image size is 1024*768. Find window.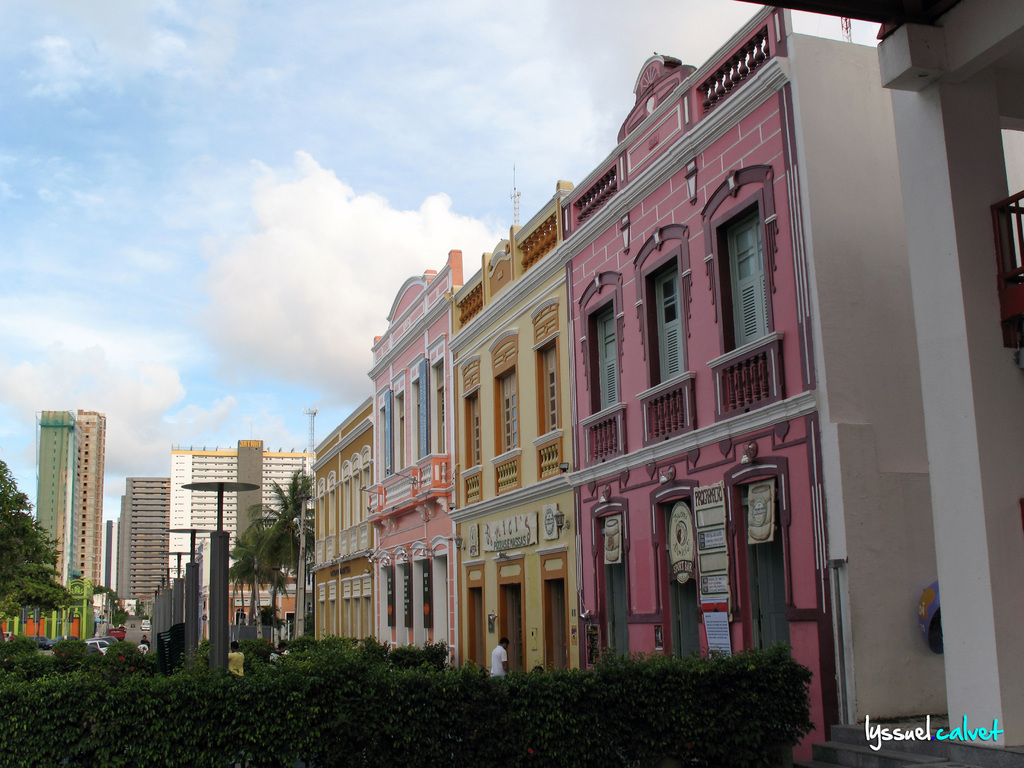
BBox(599, 305, 621, 410).
